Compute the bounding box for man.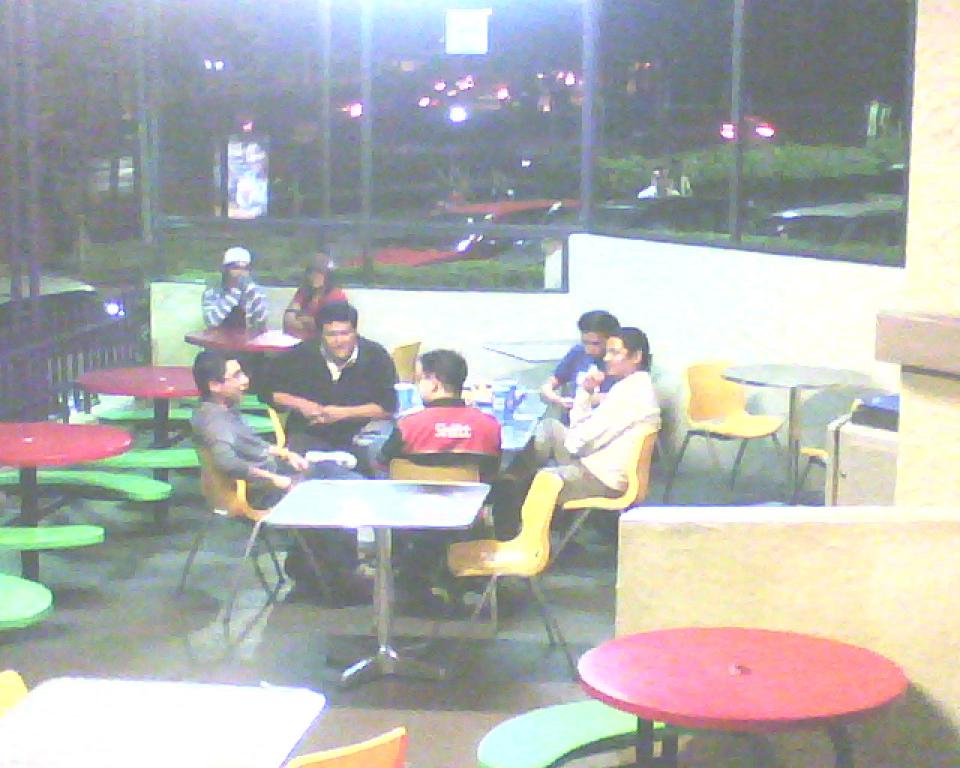
bbox=(526, 326, 646, 553).
